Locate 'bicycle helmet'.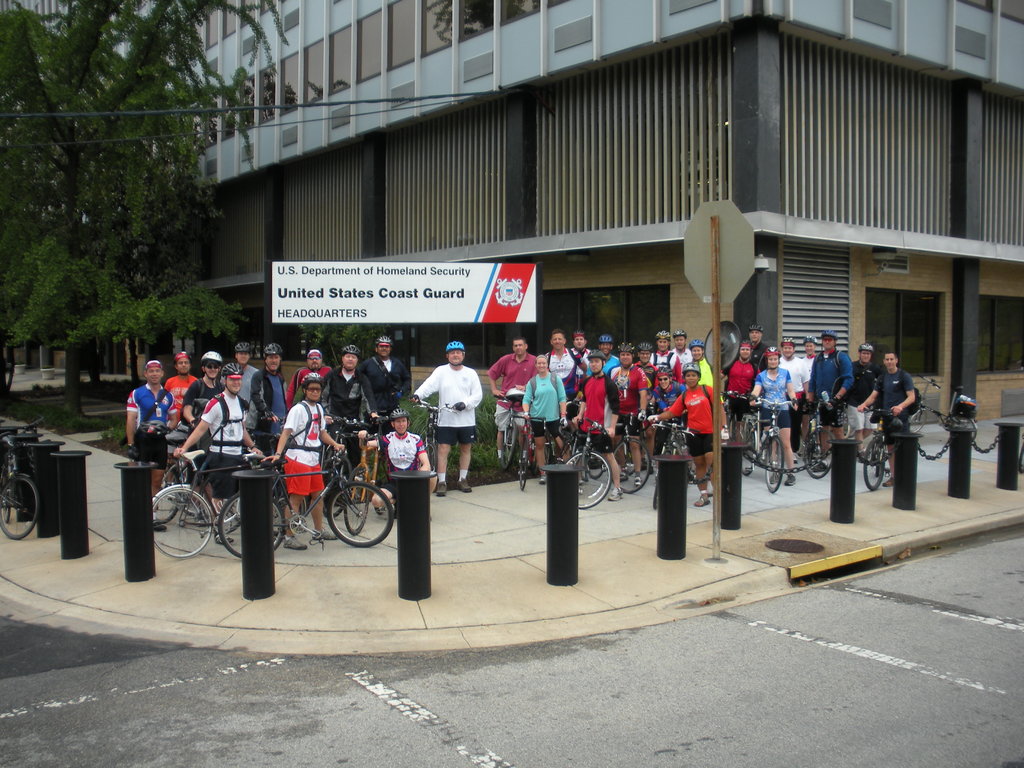
Bounding box: Rect(856, 342, 871, 351).
